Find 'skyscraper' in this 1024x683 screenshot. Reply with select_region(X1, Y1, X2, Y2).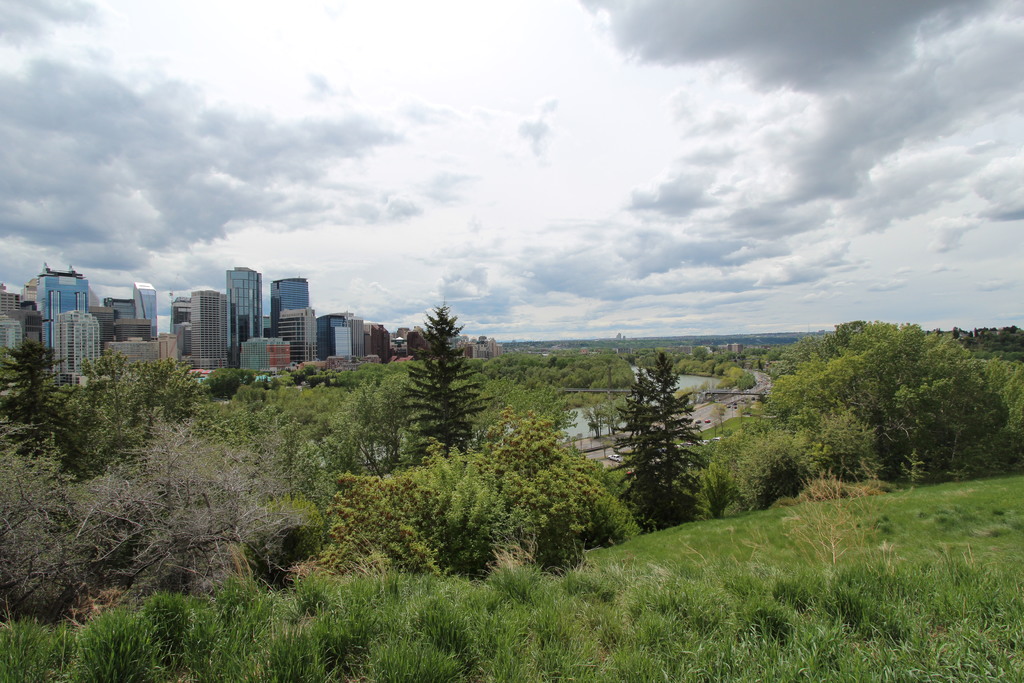
select_region(129, 280, 161, 338).
